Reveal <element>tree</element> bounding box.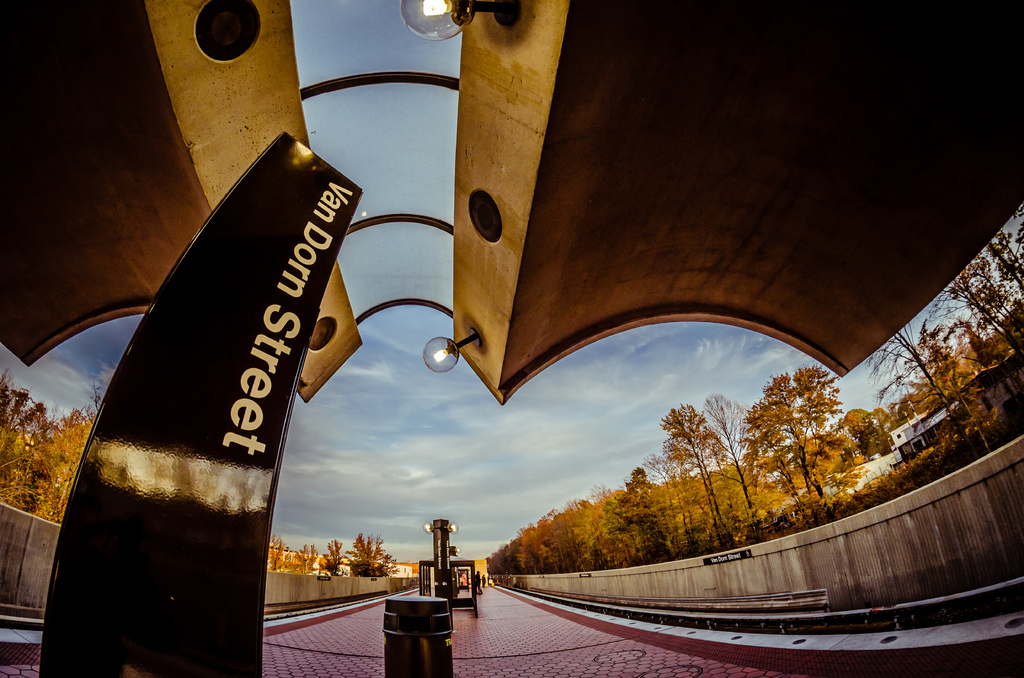
Revealed: Rect(313, 535, 349, 575).
